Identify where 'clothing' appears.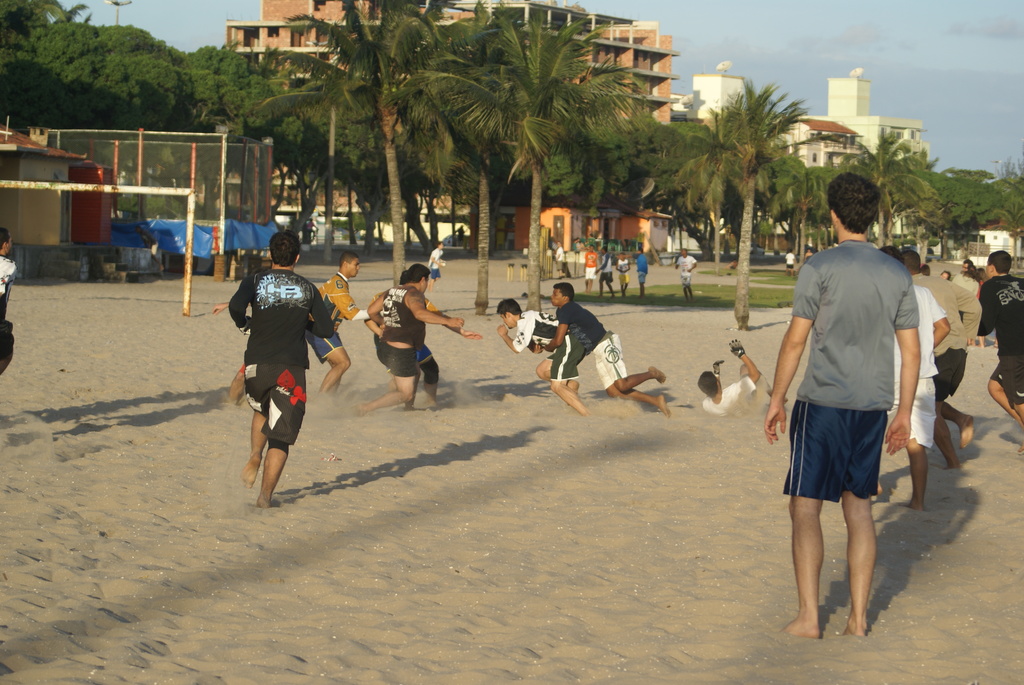
Appears at bbox=[582, 307, 632, 392].
